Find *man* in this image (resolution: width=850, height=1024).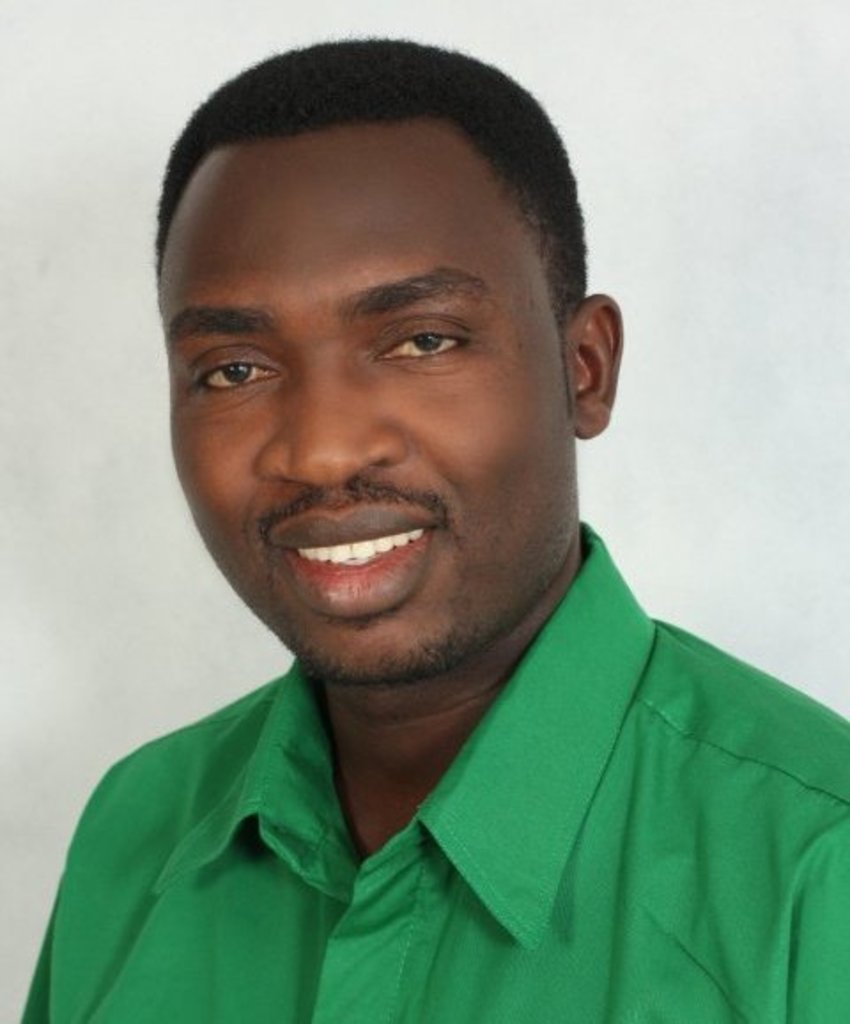
{"left": 7, "top": 58, "right": 849, "bottom": 994}.
